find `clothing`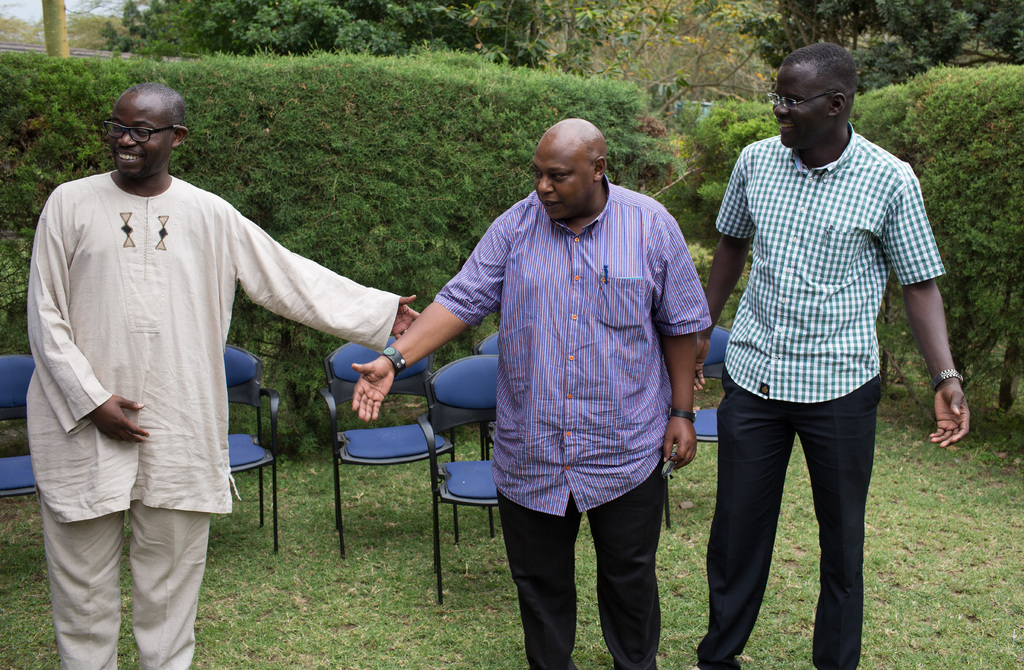
detection(17, 142, 380, 587)
